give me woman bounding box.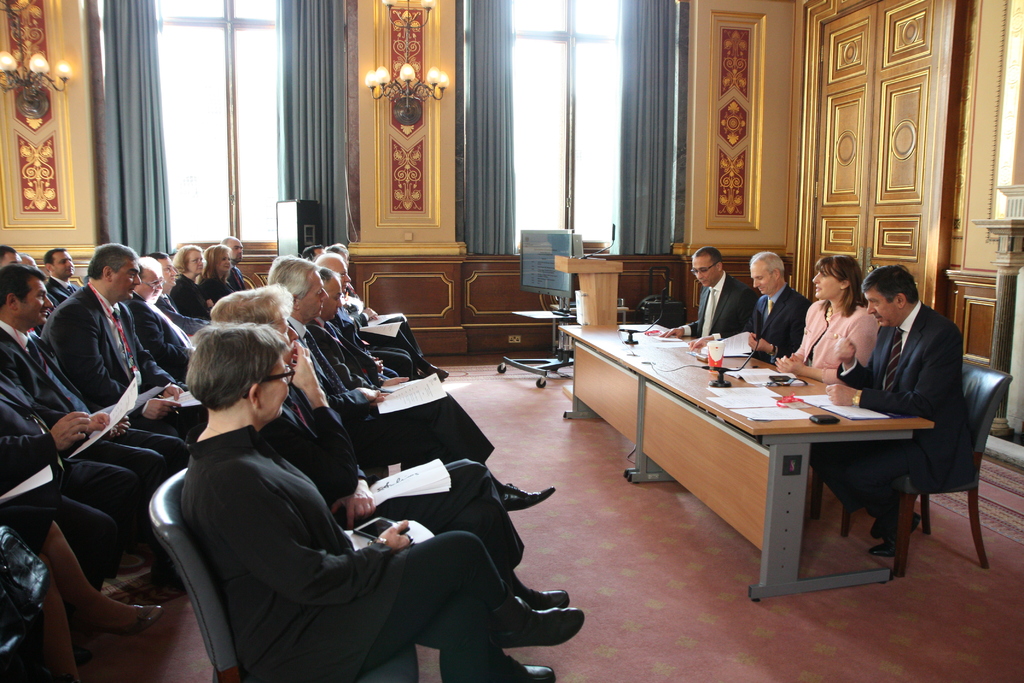
(left=204, top=242, right=248, bottom=302).
